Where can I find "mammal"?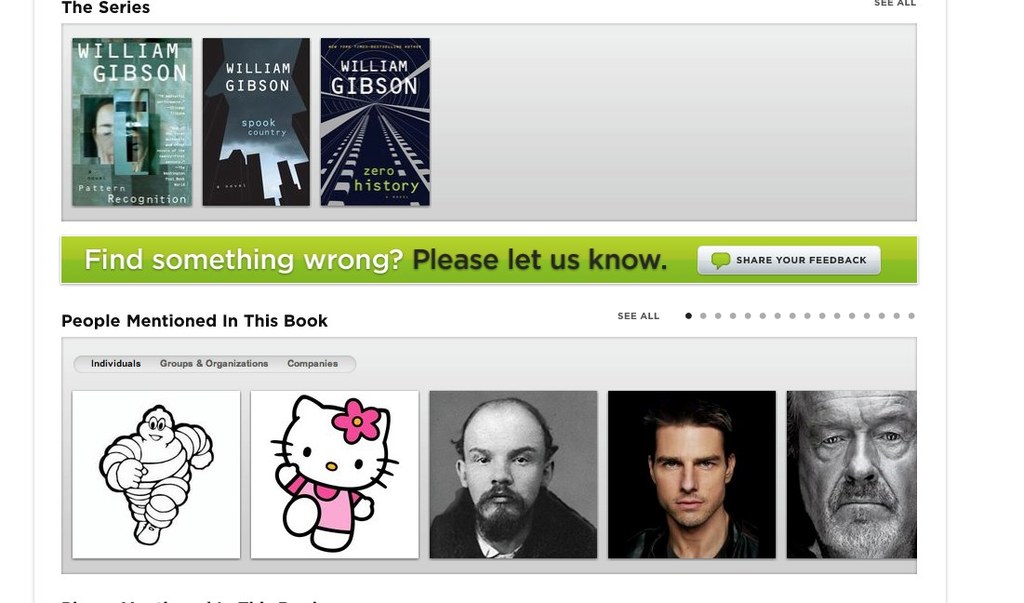
You can find it at <box>432,398,599,553</box>.
